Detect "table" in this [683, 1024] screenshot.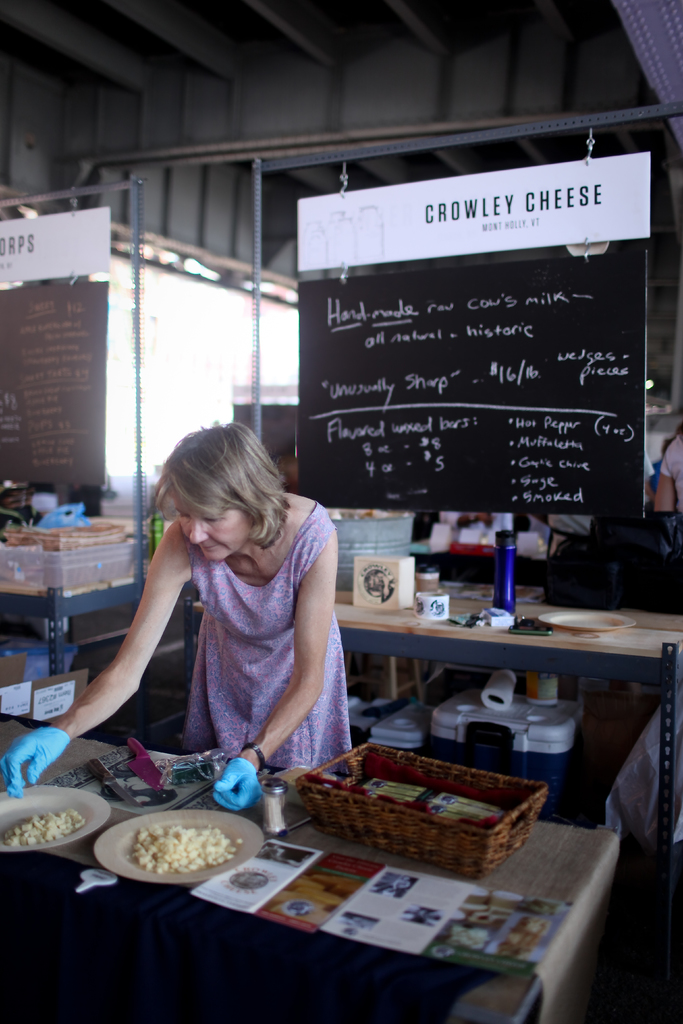
Detection: <bbox>1, 711, 682, 1023</bbox>.
